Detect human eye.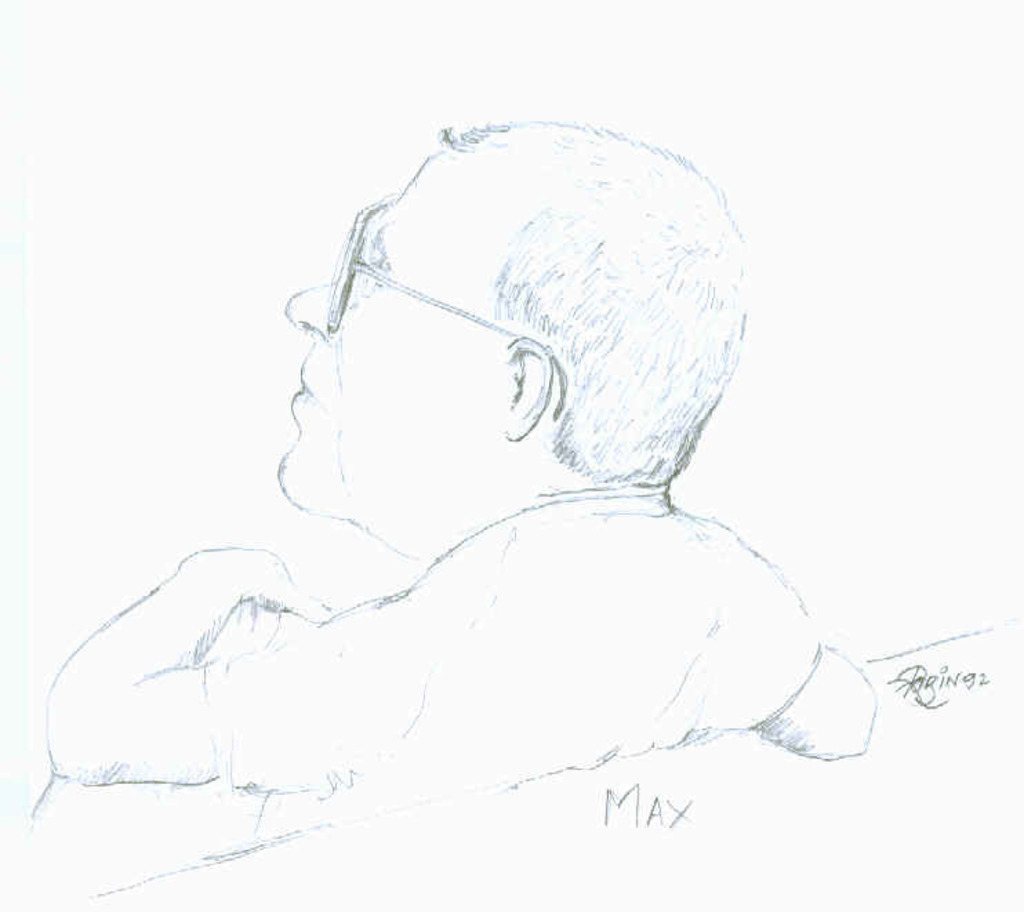
Detected at BBox(360, 264, 384, 291).
